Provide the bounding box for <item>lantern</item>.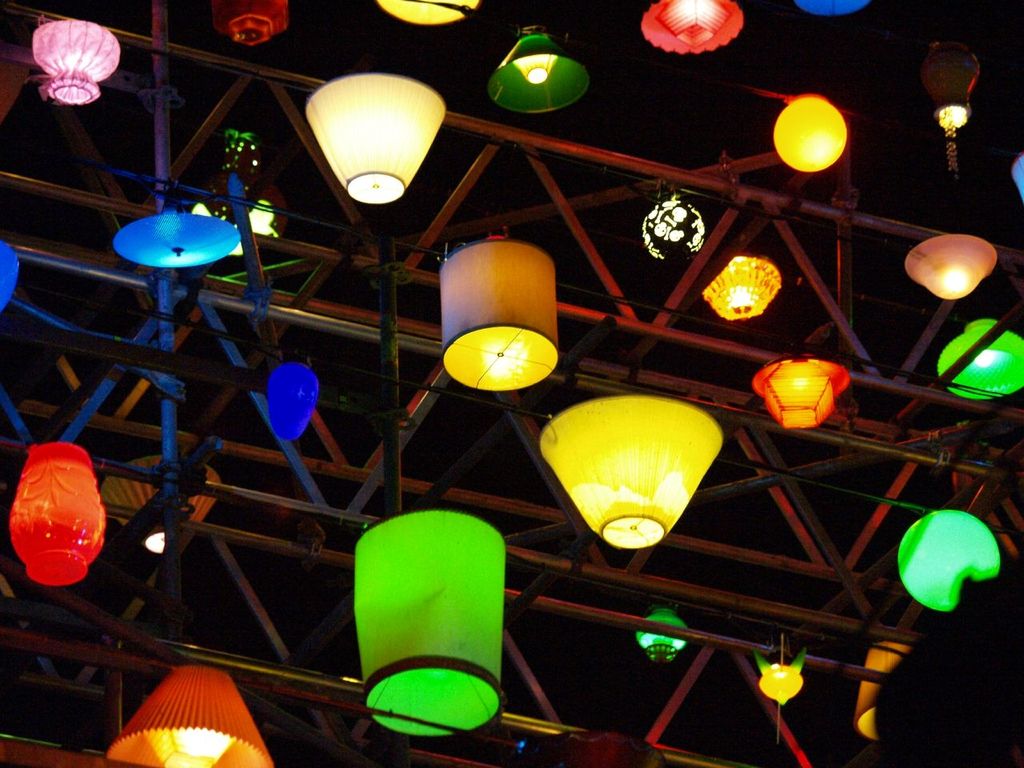
Rect(701, 256, 783, 321).
